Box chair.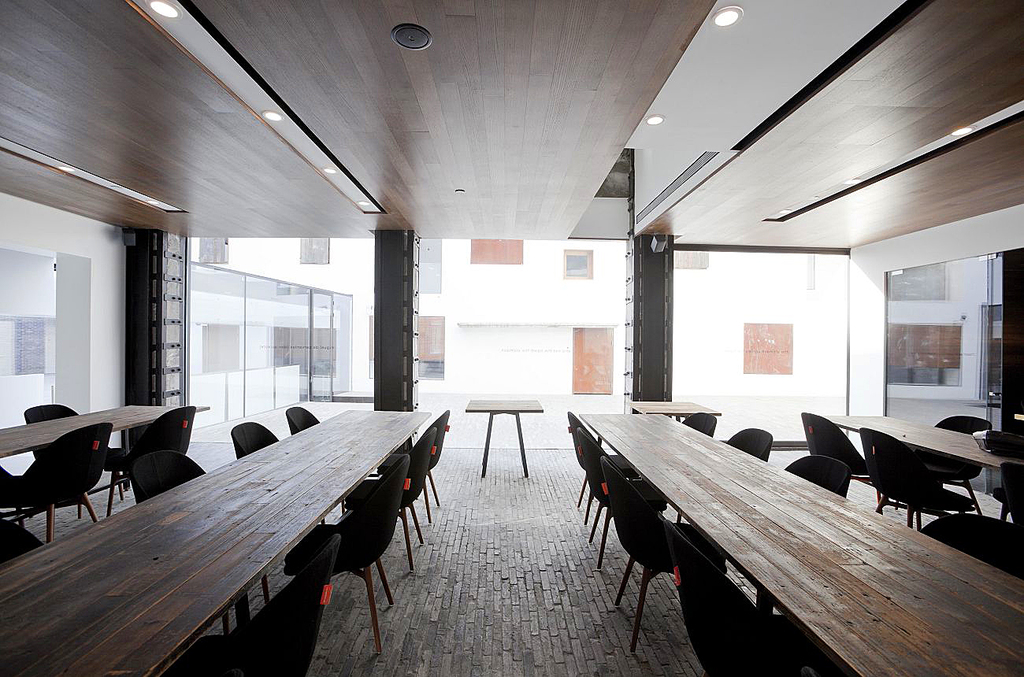
select_region(283, 454, 406, 657).
